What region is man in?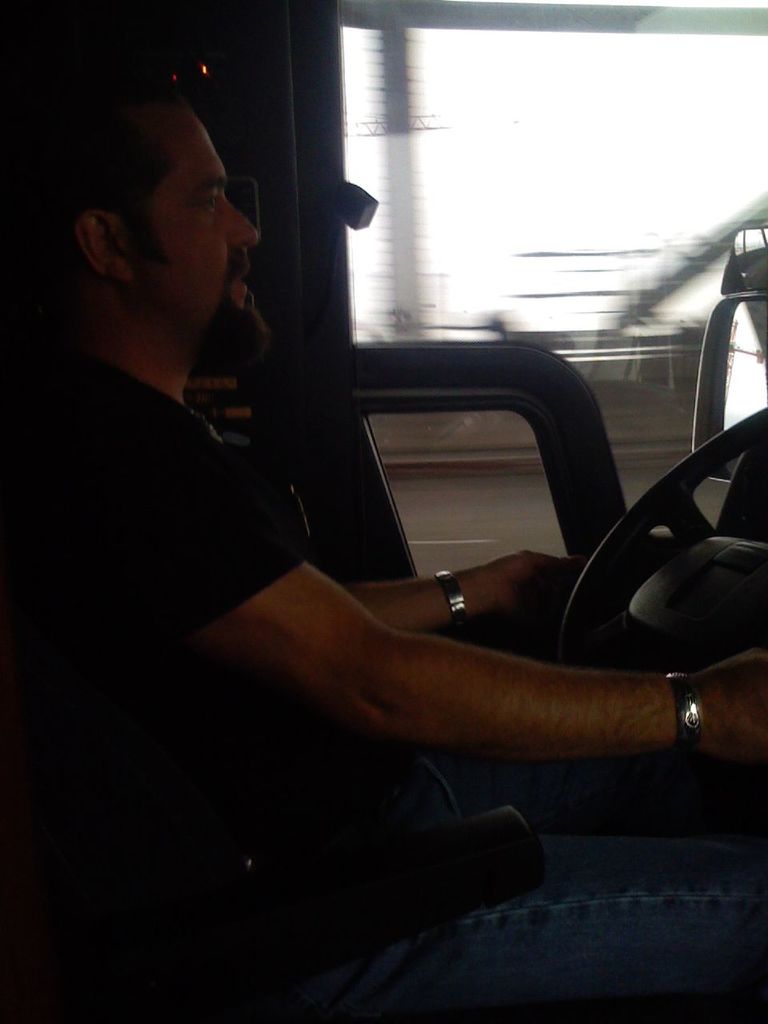
[28,90,767,1010].
